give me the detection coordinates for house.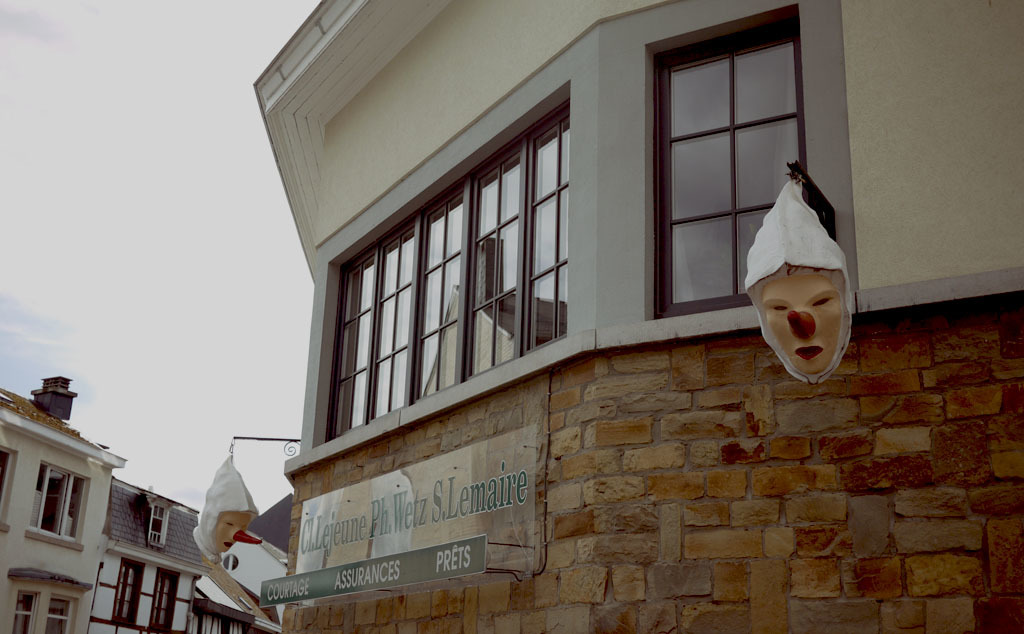
0:375:128:633.
